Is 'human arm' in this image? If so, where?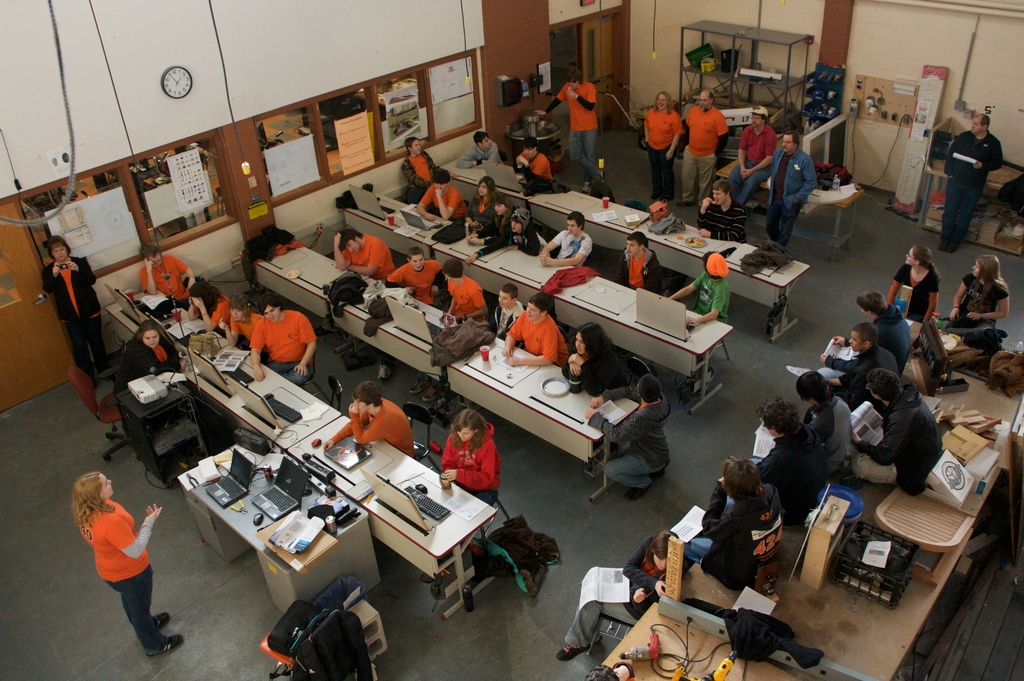
Yes, at box=[545, 239, 593, 264].
